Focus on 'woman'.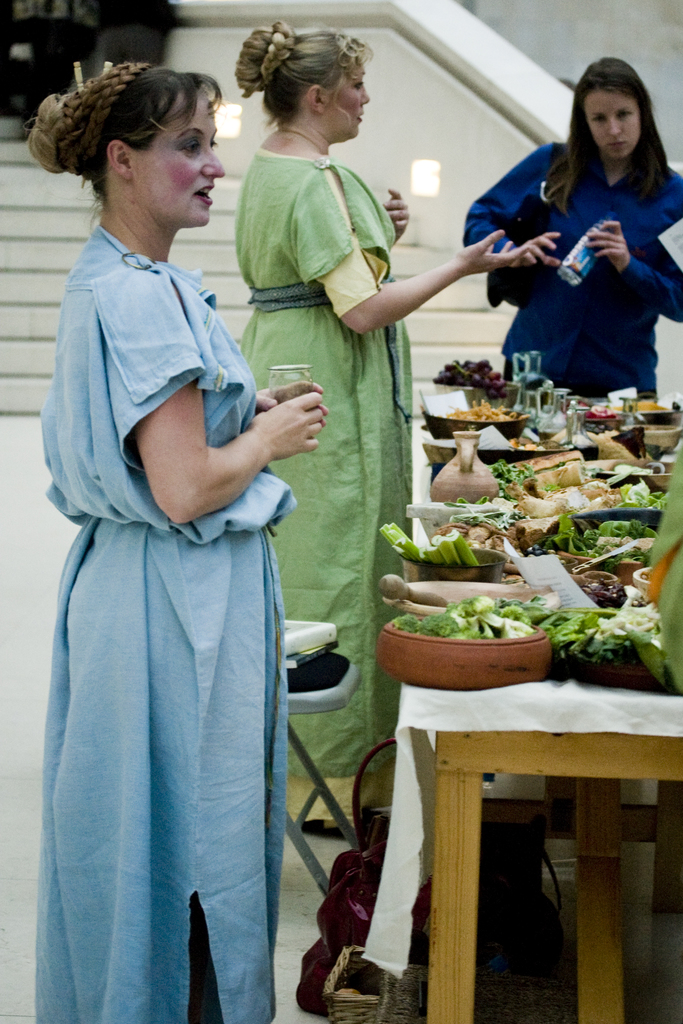
Focused at 21:56:331:1023.
